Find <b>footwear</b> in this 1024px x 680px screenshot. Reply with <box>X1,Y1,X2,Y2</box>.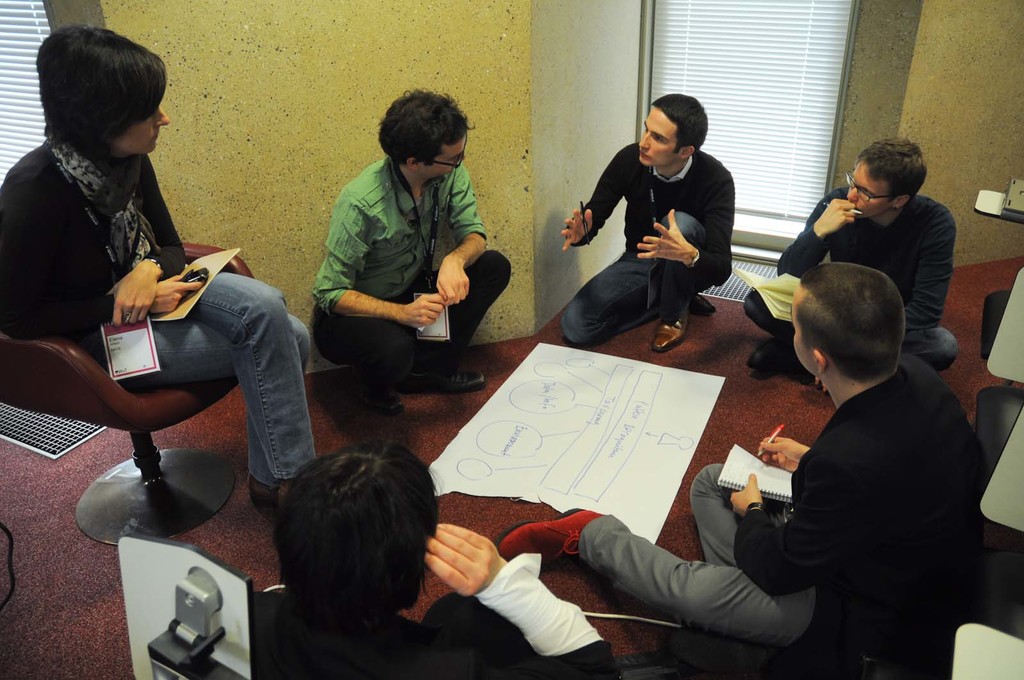
<box>651,299,689,353</box>.
